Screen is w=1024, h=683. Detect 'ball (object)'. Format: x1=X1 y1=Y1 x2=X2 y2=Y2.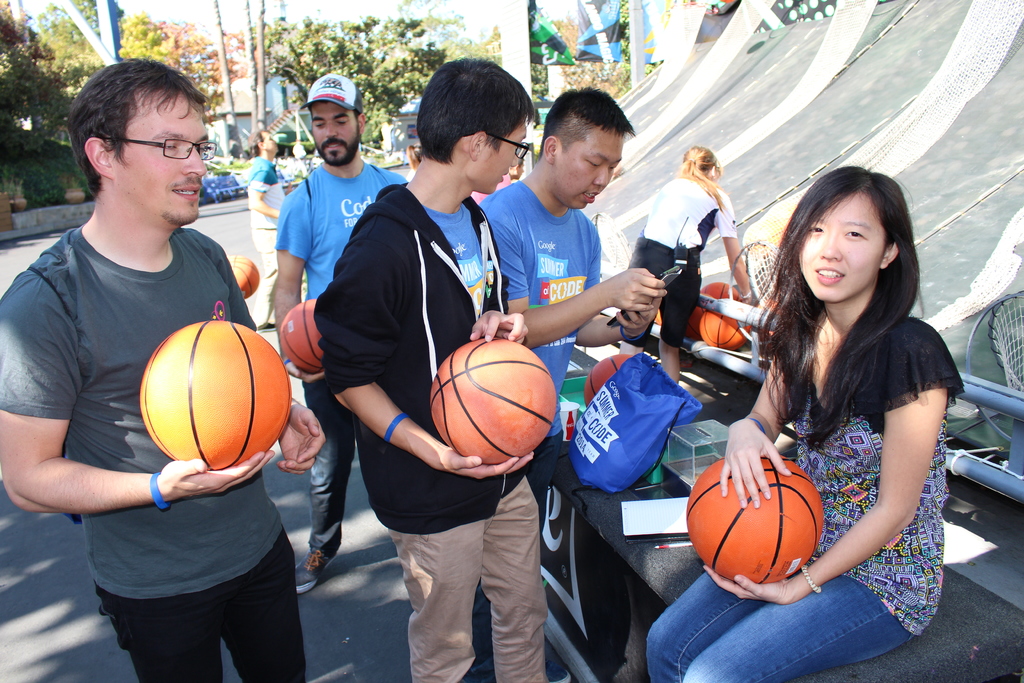
x1=582 y1=356 x2=627 y2=407.
